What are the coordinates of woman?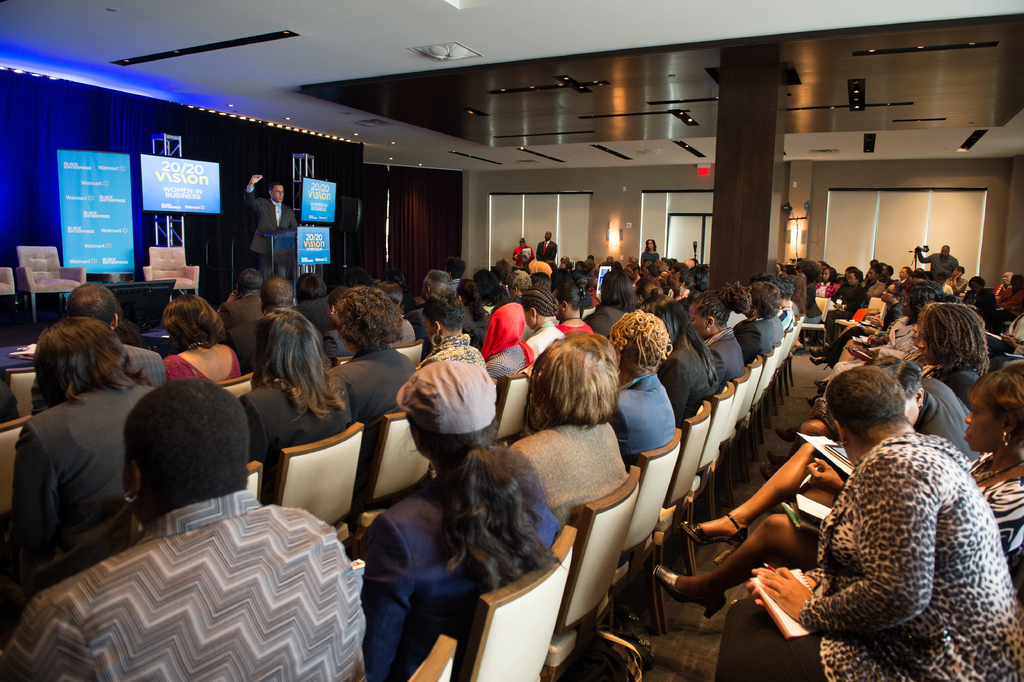
(685,270,749,391).
